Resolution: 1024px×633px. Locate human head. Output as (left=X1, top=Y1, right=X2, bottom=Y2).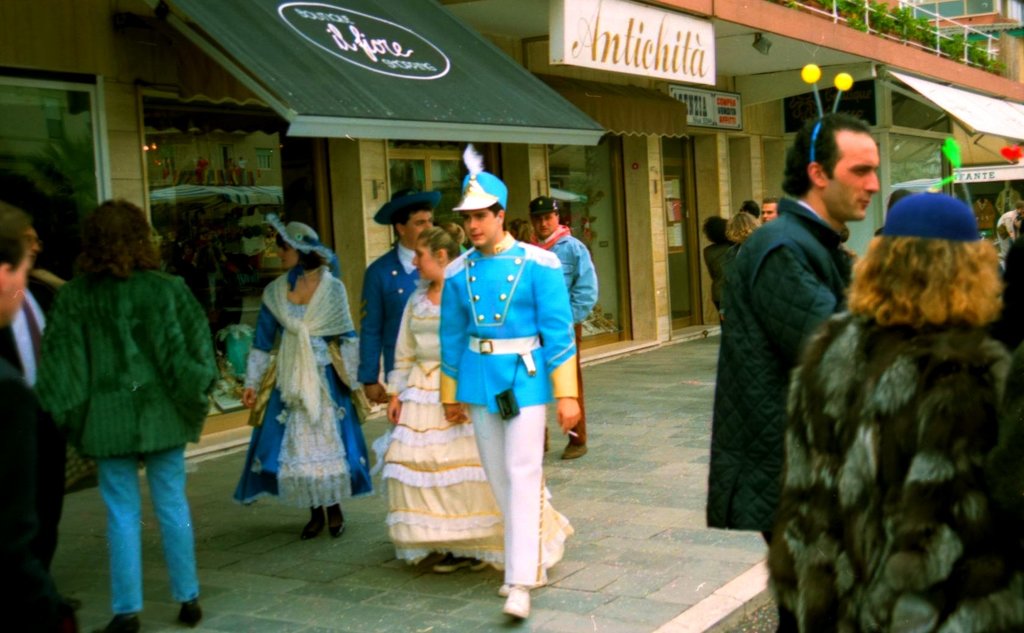
(left=528, top=198, right=559, bottom=238).
